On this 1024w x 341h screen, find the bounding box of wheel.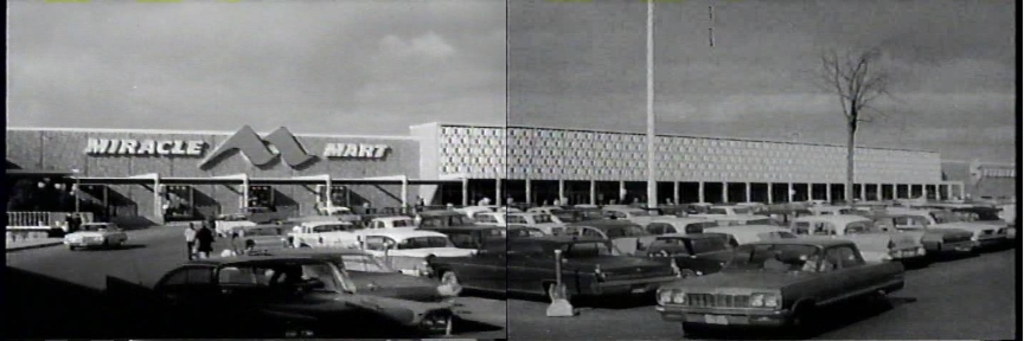
Bounding box: [786, 307, 817, 337].
